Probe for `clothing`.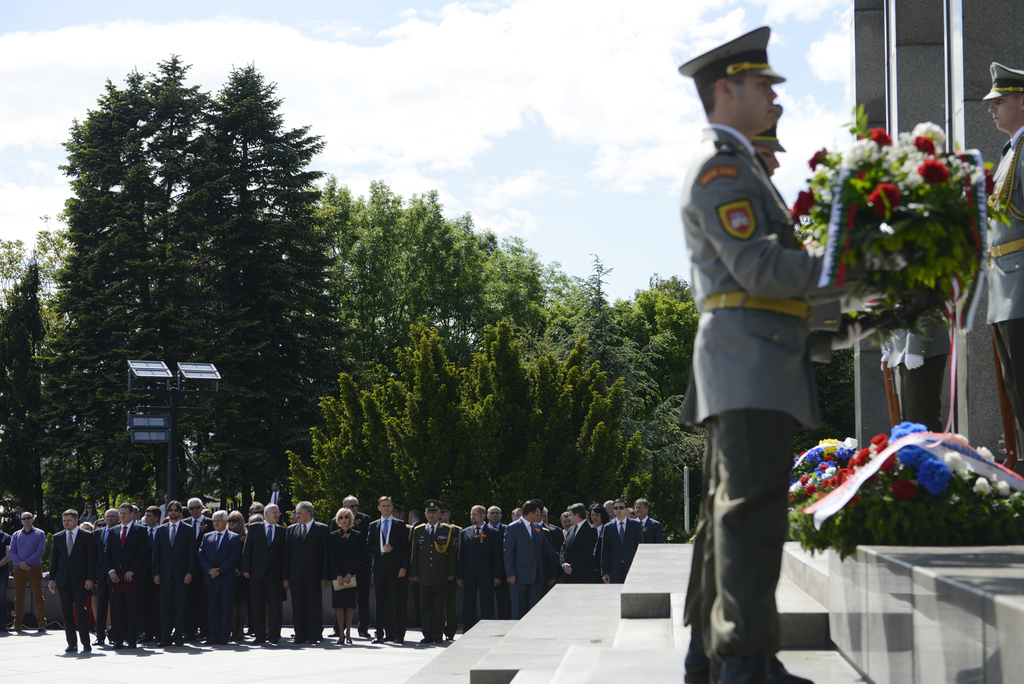
Probe result: crop(978, 119, 1023, 457).
